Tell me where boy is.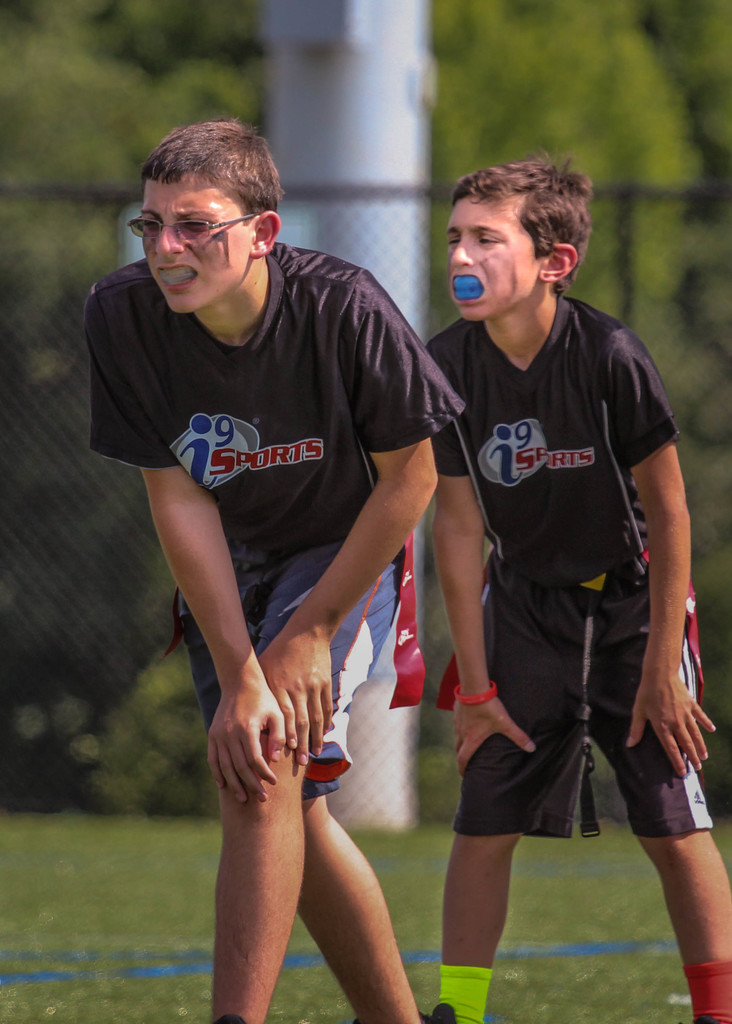
boy is at (390,152,721,1003).
